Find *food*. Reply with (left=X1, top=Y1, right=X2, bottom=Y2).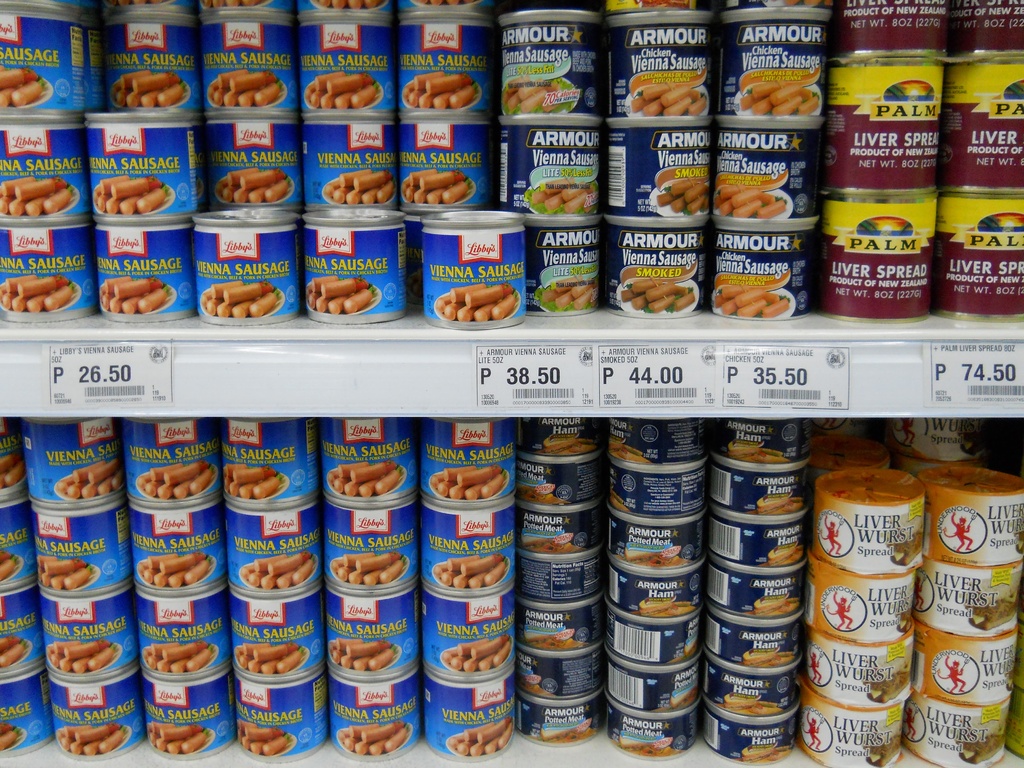
(left=239, top=555, right=315, bottom=588).
